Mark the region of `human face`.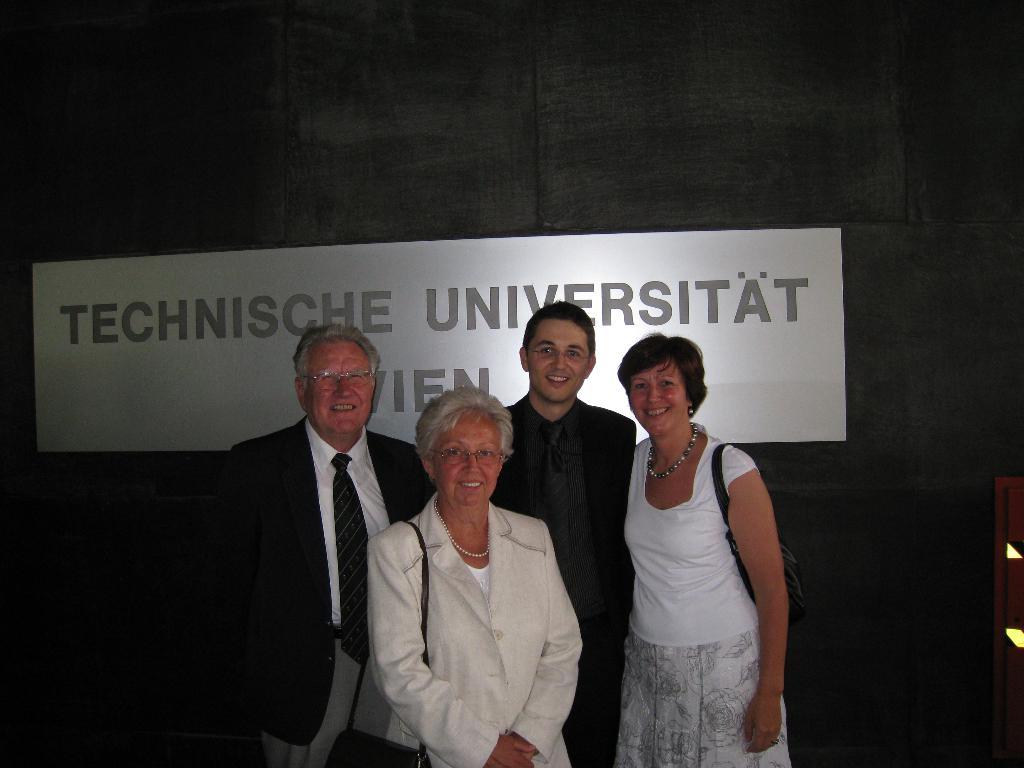
Region: left=305, top=337, right=378, bottom=437.
